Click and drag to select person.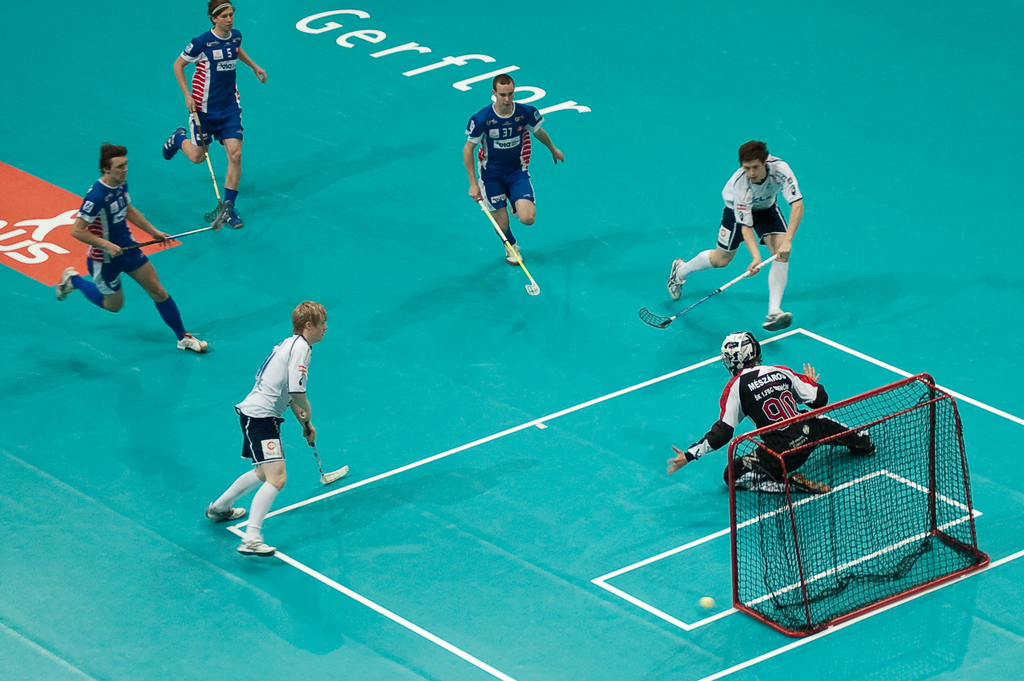
Selection: 657,133,813,340.
